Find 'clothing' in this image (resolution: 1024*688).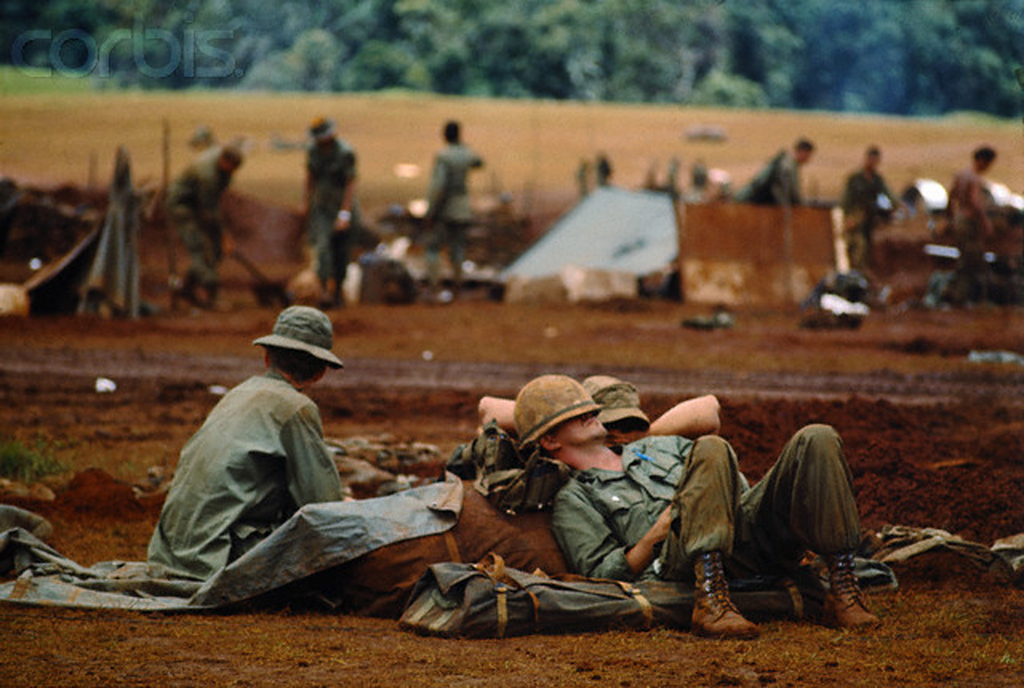
crop(424, 145, 487, 269).
